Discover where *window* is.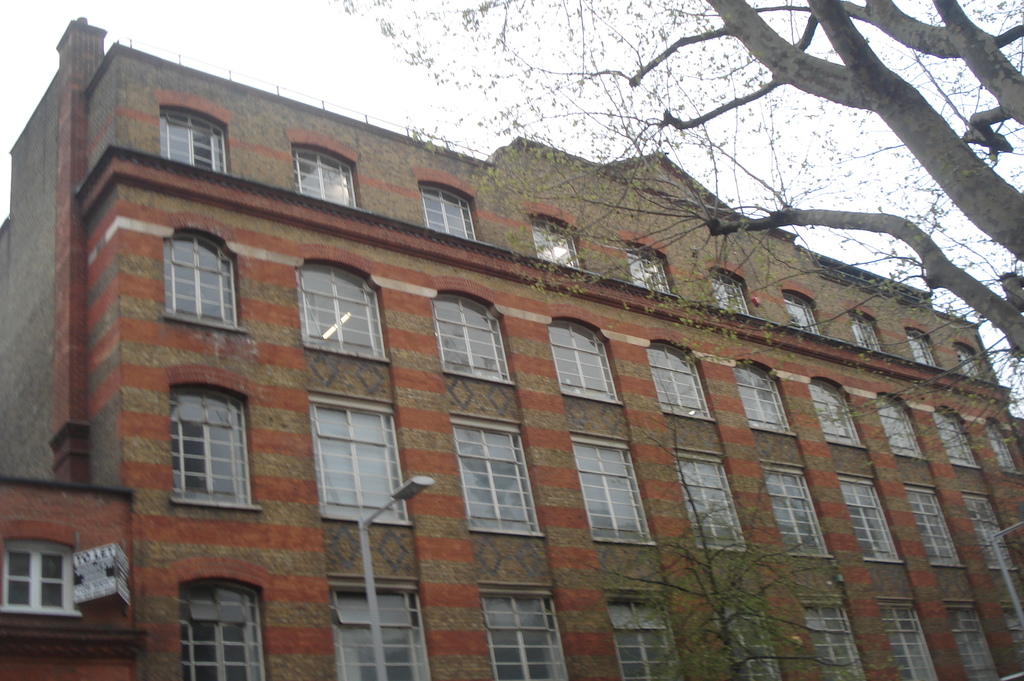
Discovered at 998/603/1023/663.
